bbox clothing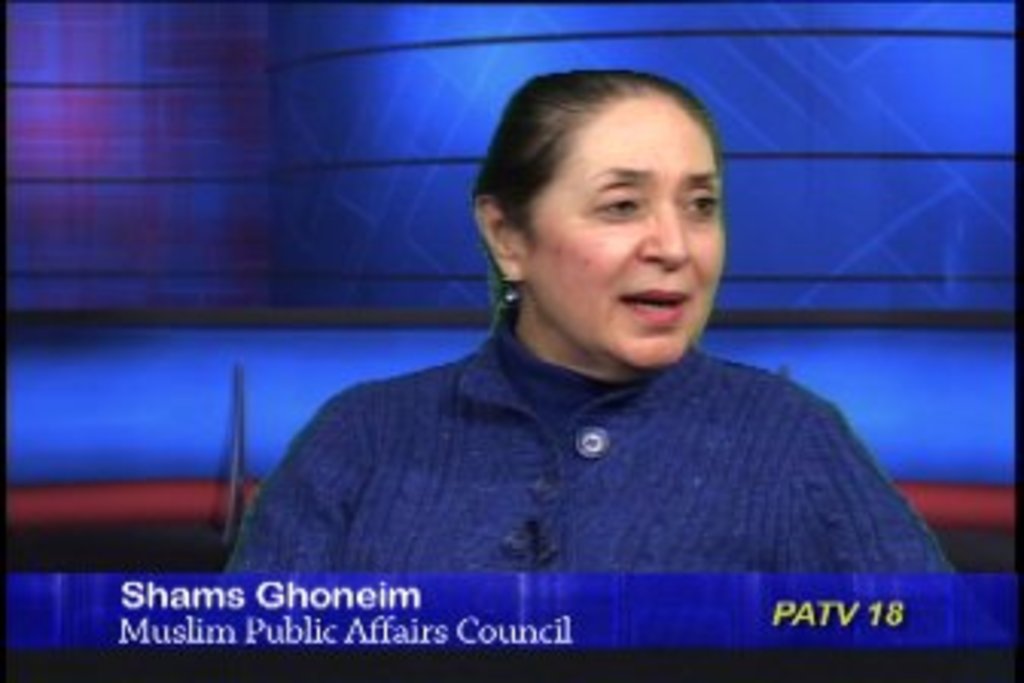
204 293 963 622
